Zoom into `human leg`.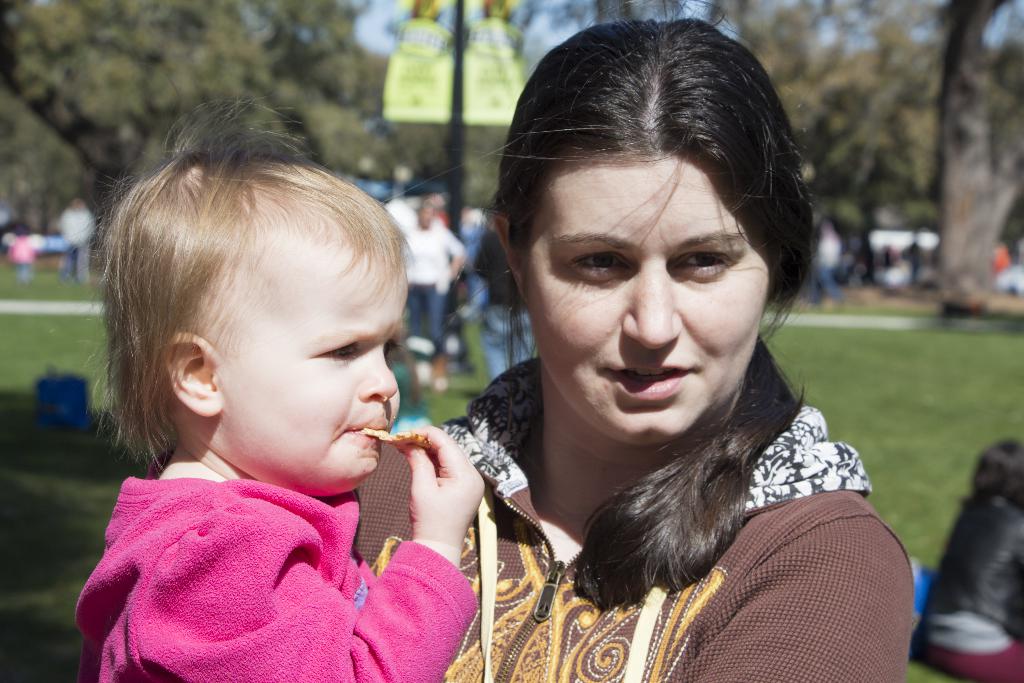
Zoom target: <region>420, 277, 451, 384</region>.
